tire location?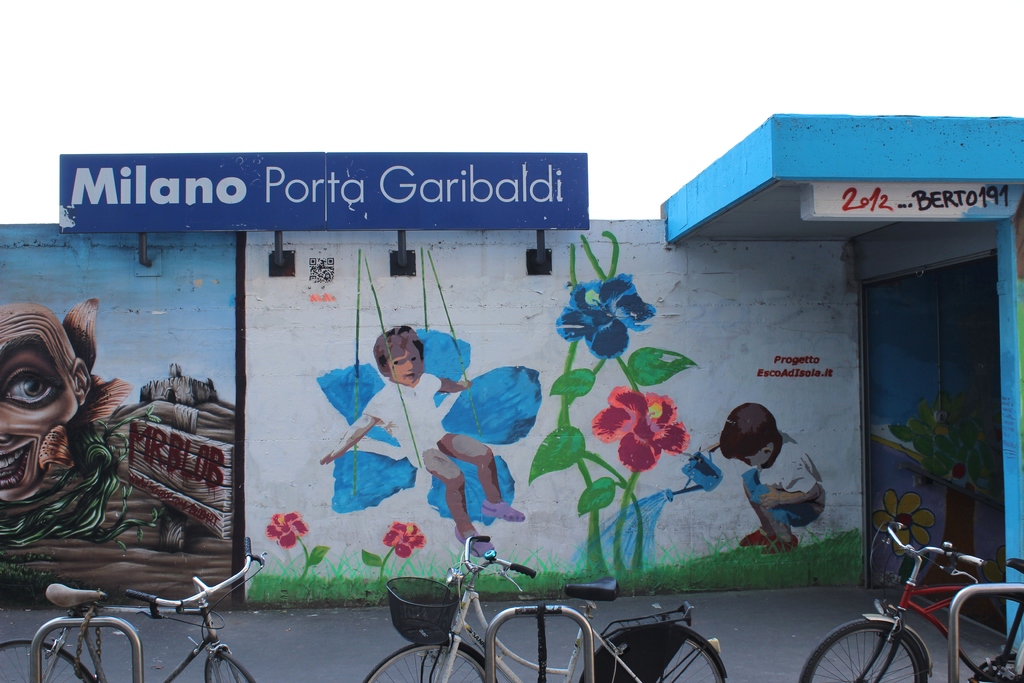
BBox(0, 639, 90, 682)
